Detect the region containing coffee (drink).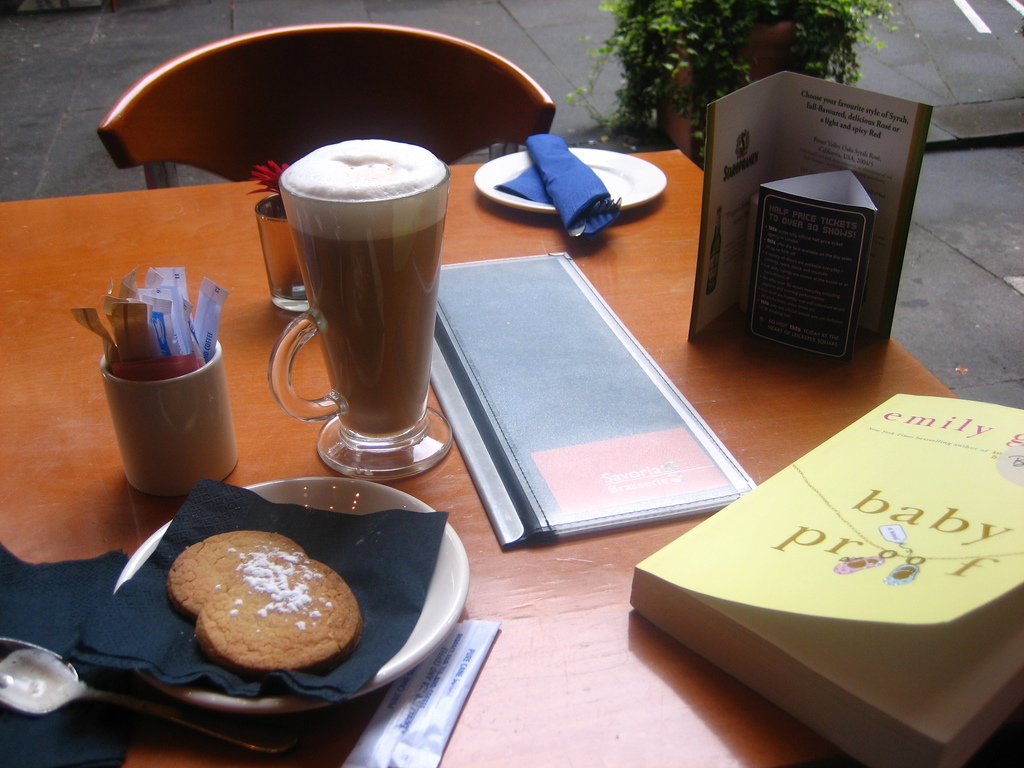
l=267, t=136, r=447, b=440.
